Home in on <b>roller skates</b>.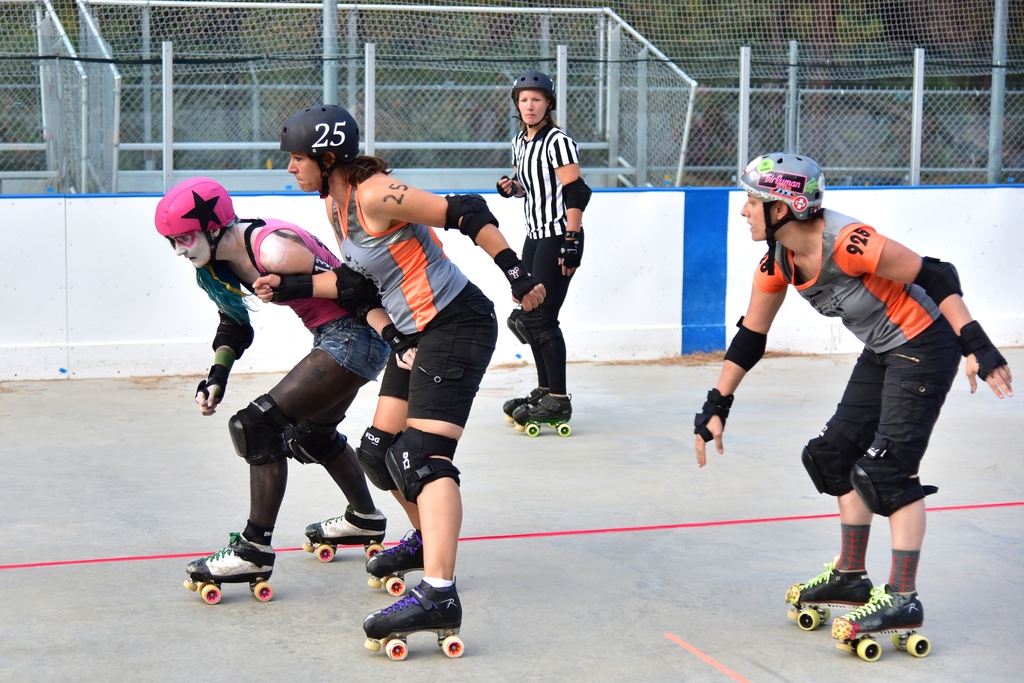
Homed in at box=[831, 582, 933, 664].
